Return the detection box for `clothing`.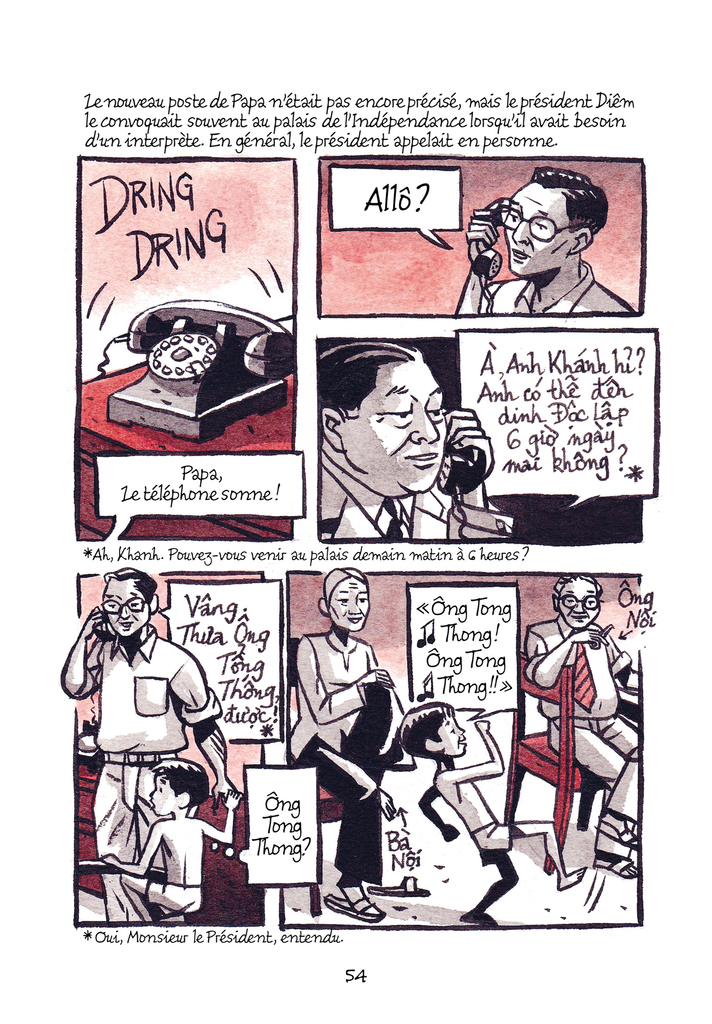
box=[139, 876, 200, 913].
